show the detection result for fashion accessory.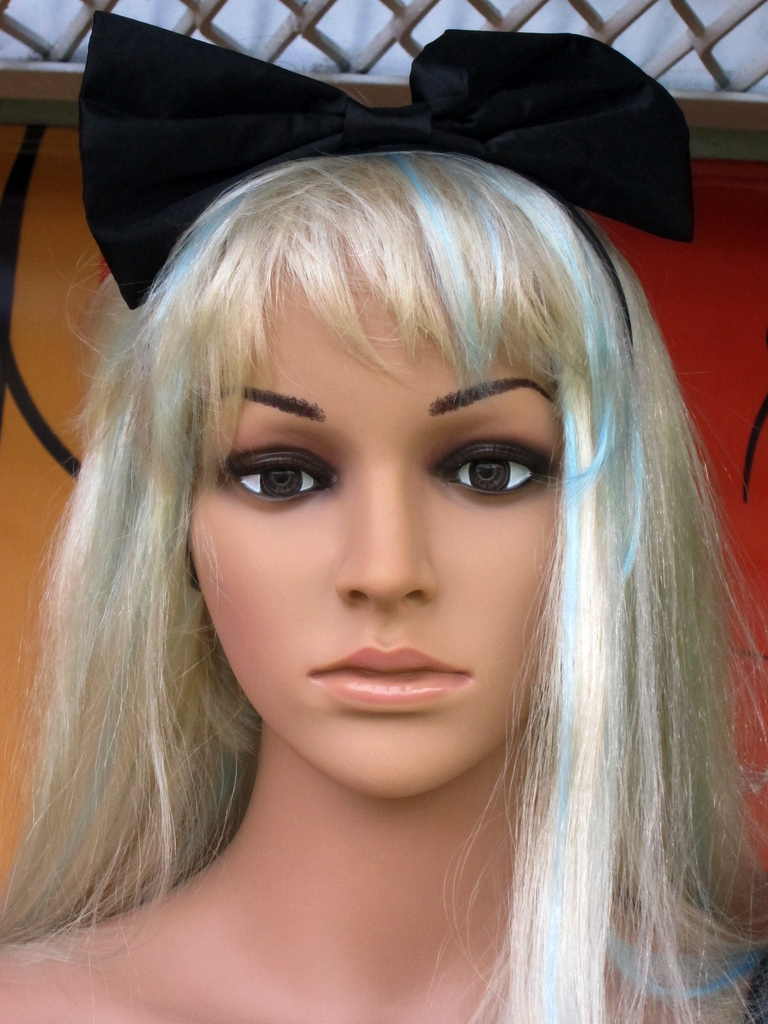
rect(91, 3, 700, 314).
